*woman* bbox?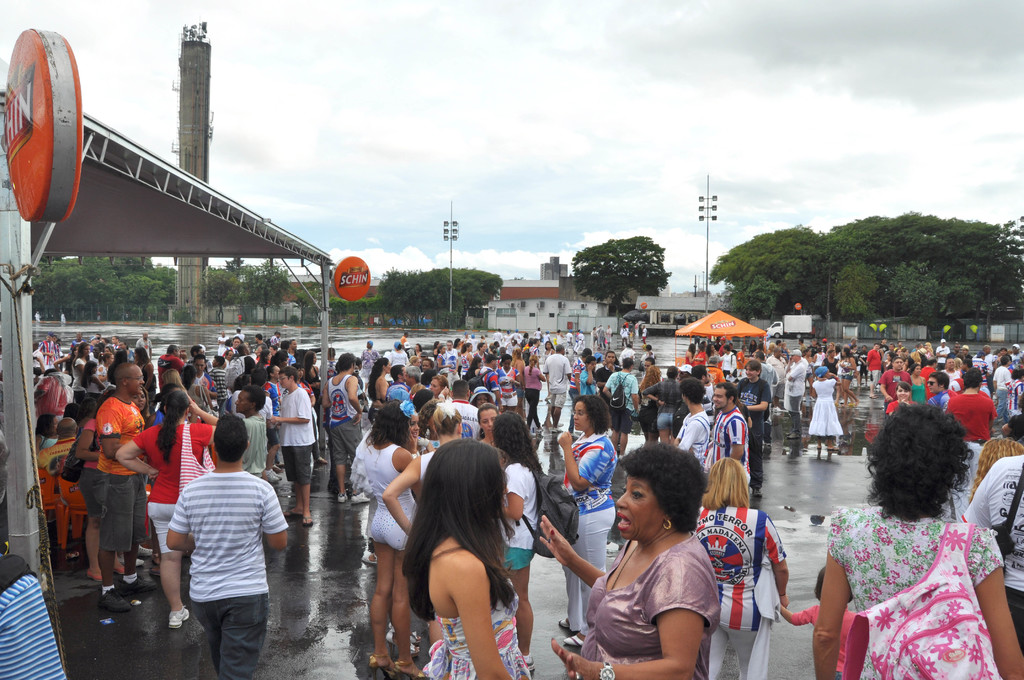
detection(458, 342, 474, 375)
